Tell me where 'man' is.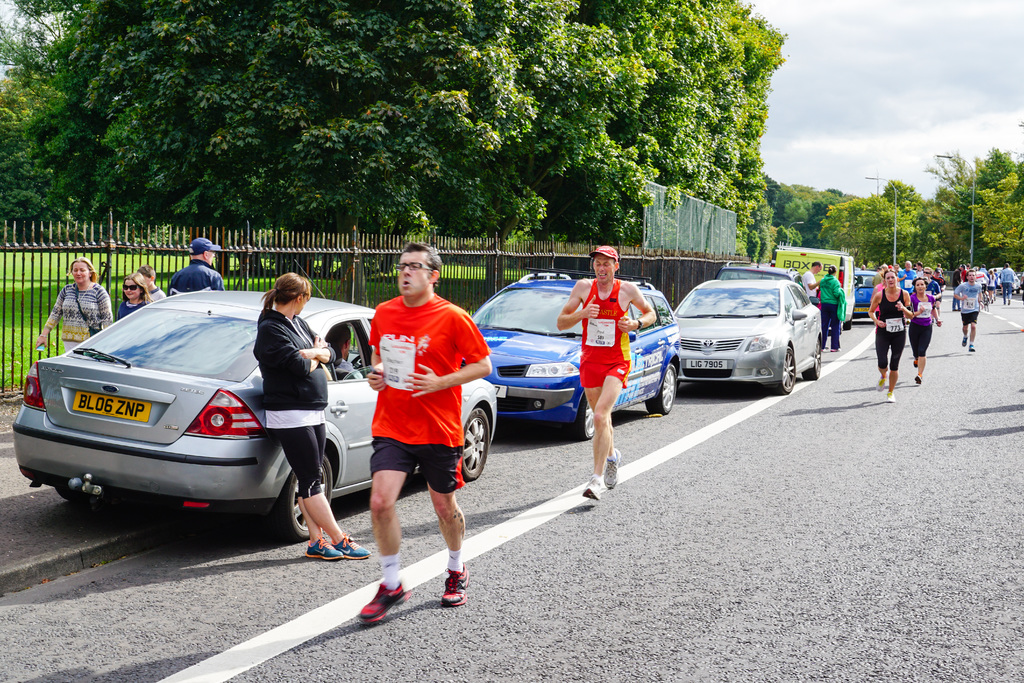
'man' is at bbox=(794, 259, 825, 302).
